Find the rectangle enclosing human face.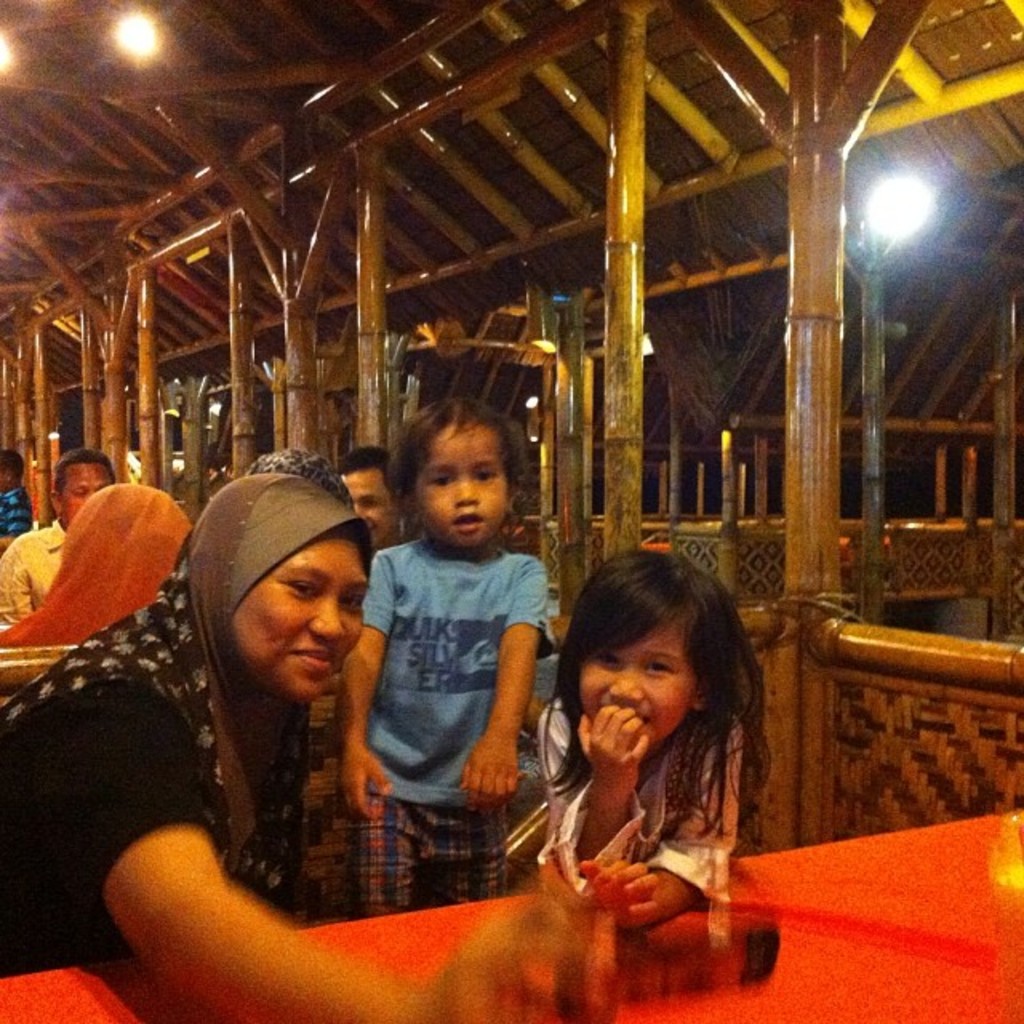
box(48, 450, 120, 538).
